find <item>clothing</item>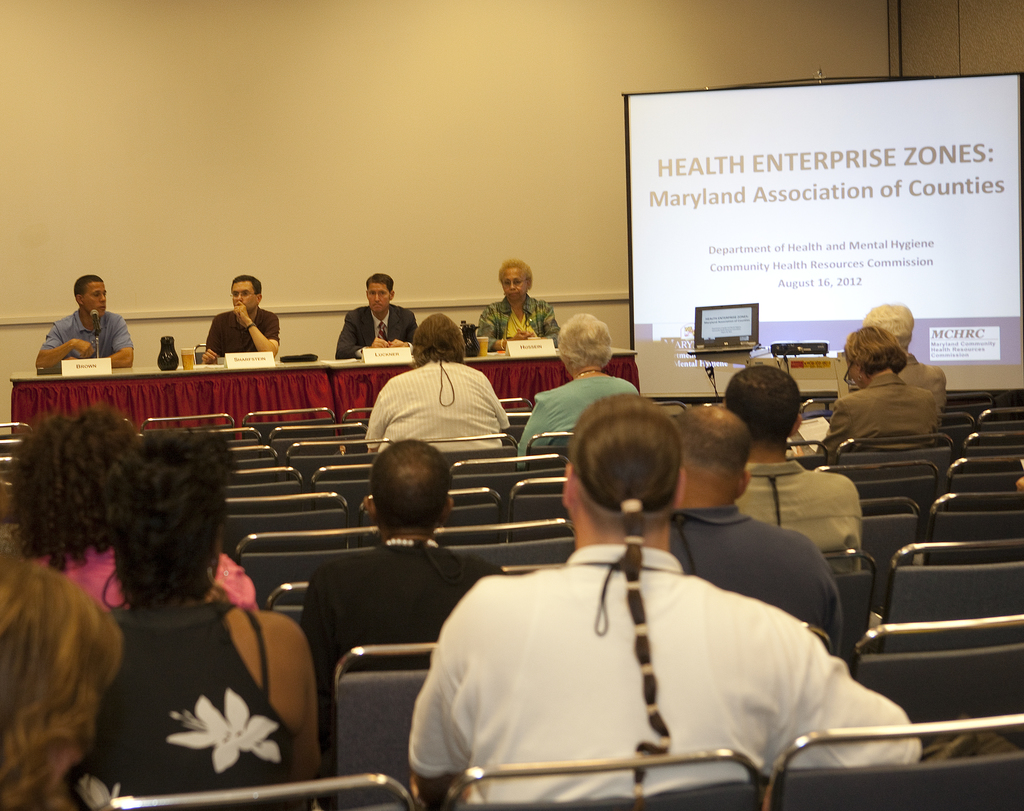
BBox(45, 308, 138, 375)
